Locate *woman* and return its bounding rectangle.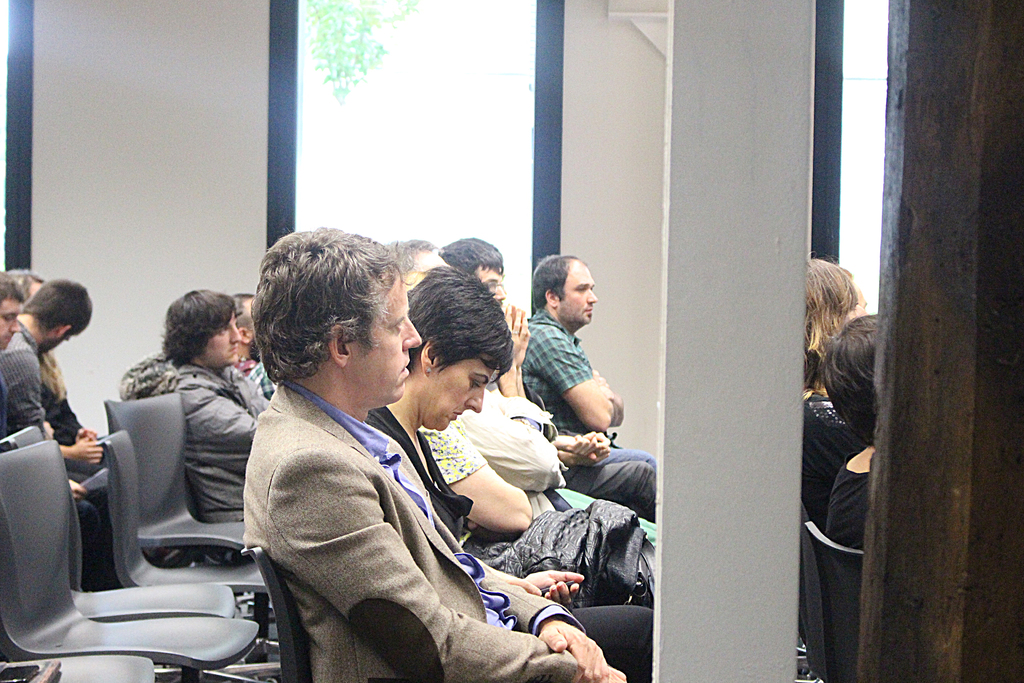
box=[369, 268, 666, 682].
